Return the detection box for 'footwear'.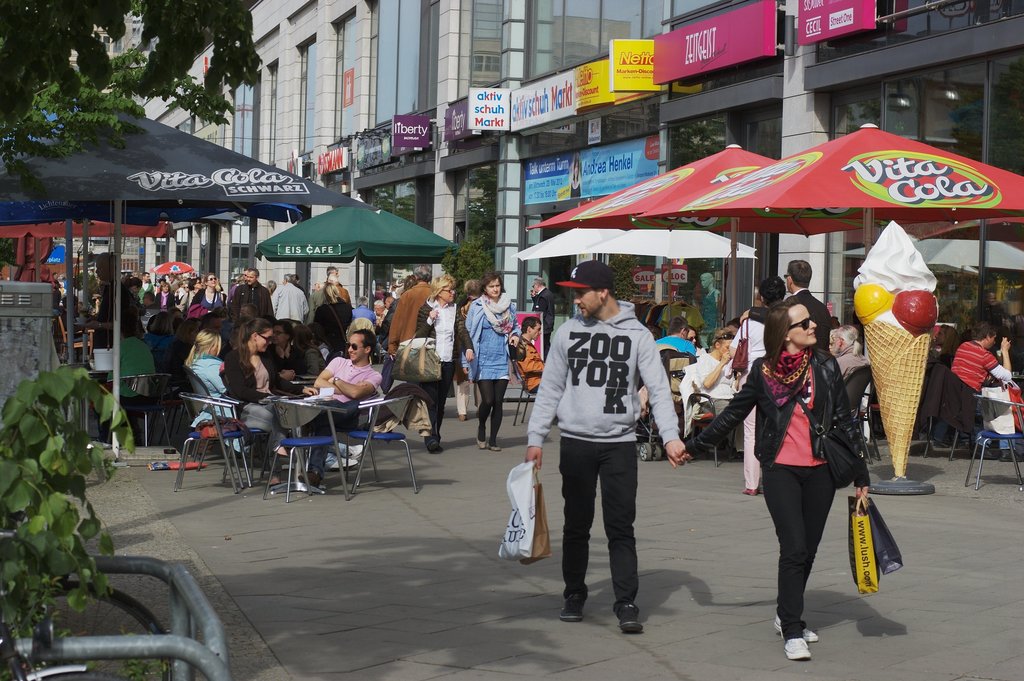
<bbox>430, 438, 444, 454</bbox>.
